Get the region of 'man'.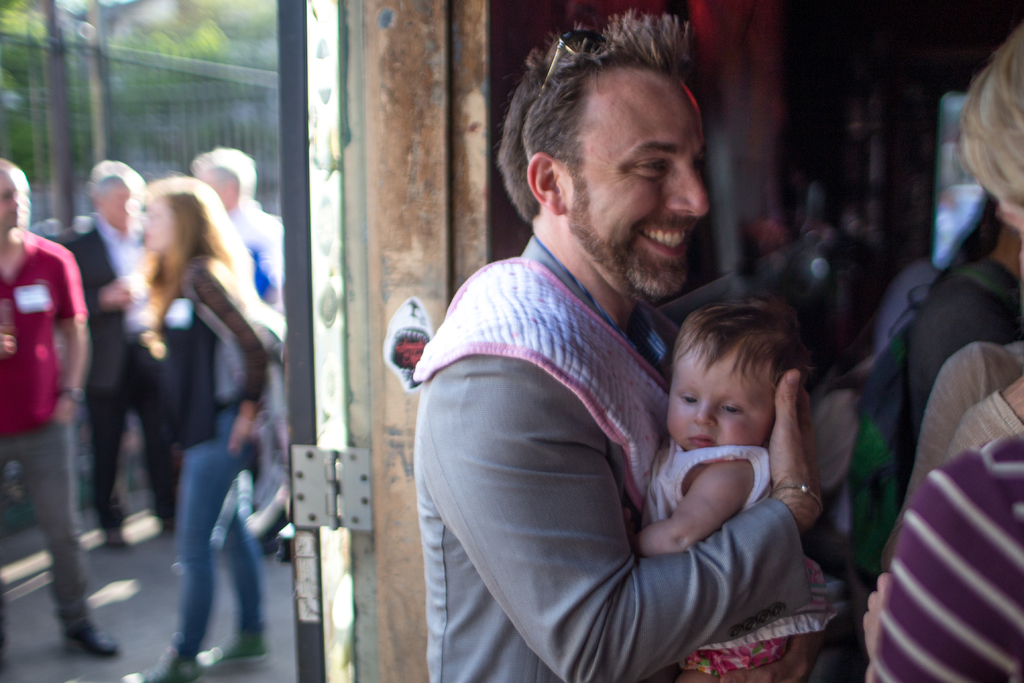
crop(66, 160, 176, 548).
